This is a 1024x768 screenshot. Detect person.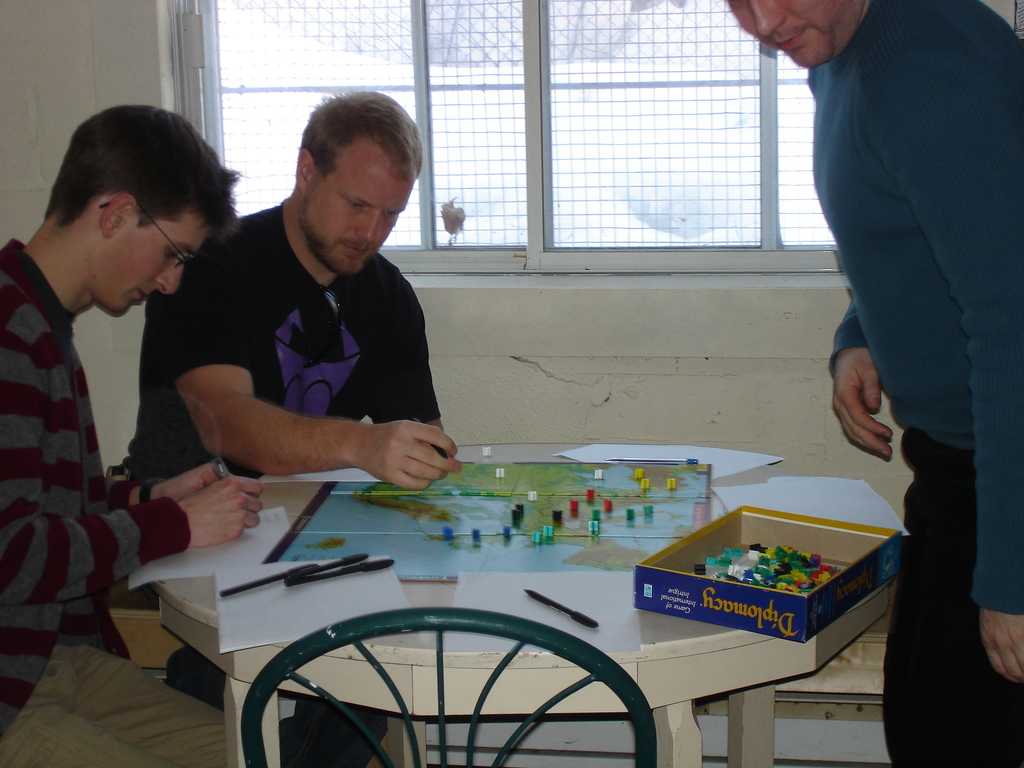
rect(0, 105, 296, 767).
